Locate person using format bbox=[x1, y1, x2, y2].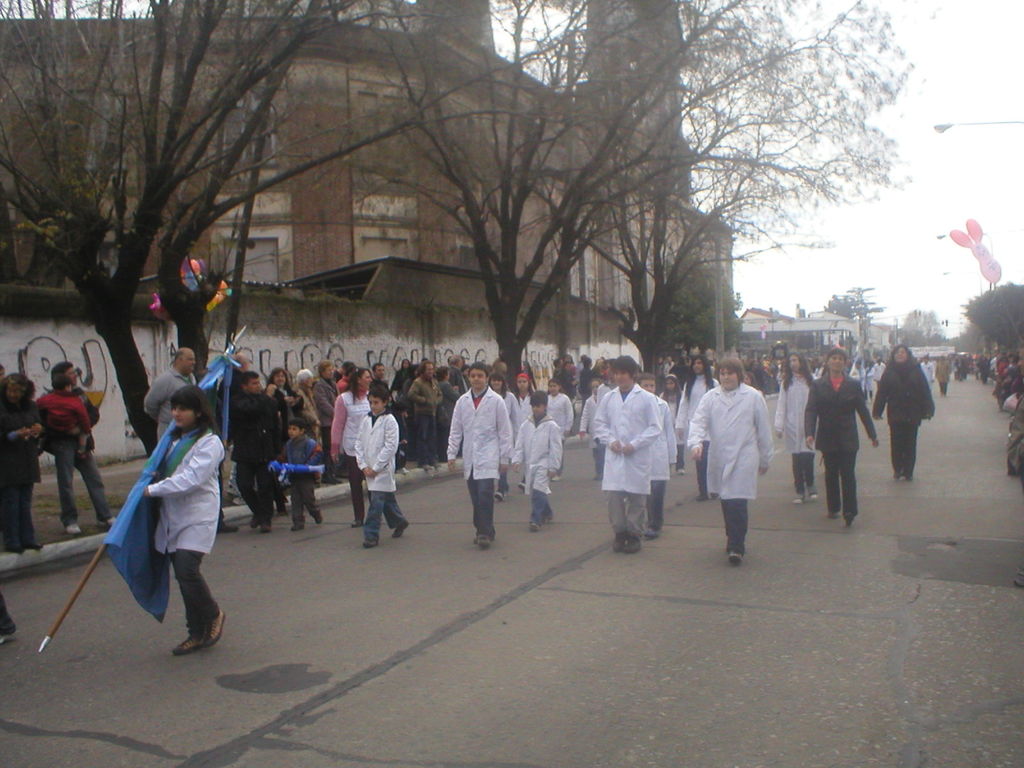
bbox=[685, 357, 774, 561].
